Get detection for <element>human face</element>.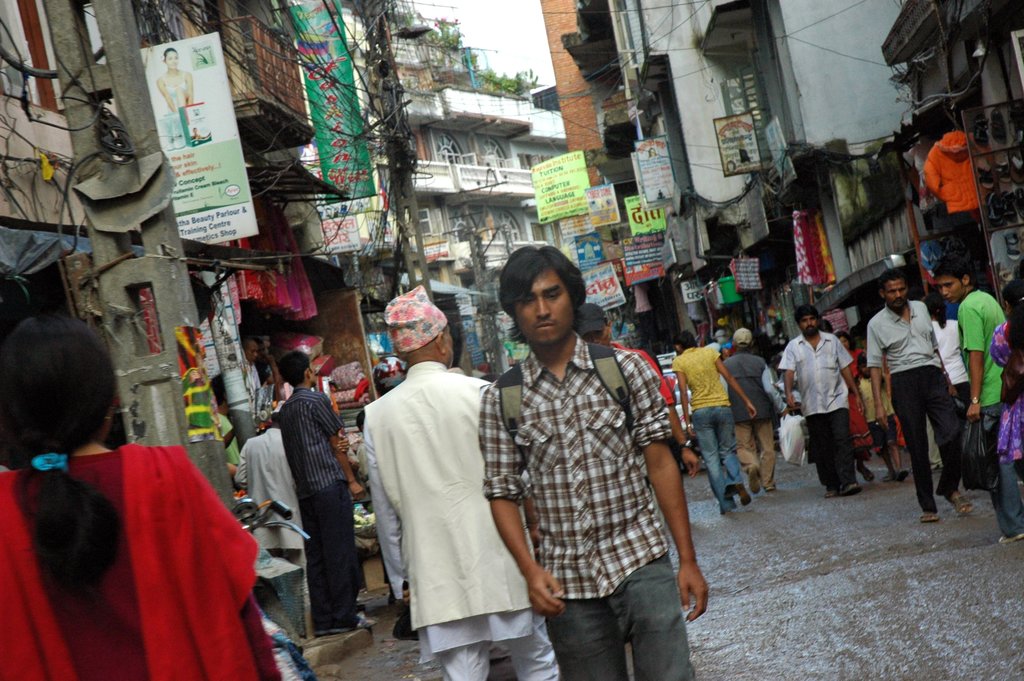
Detection: bbox=(585, 329, 609, 348).
